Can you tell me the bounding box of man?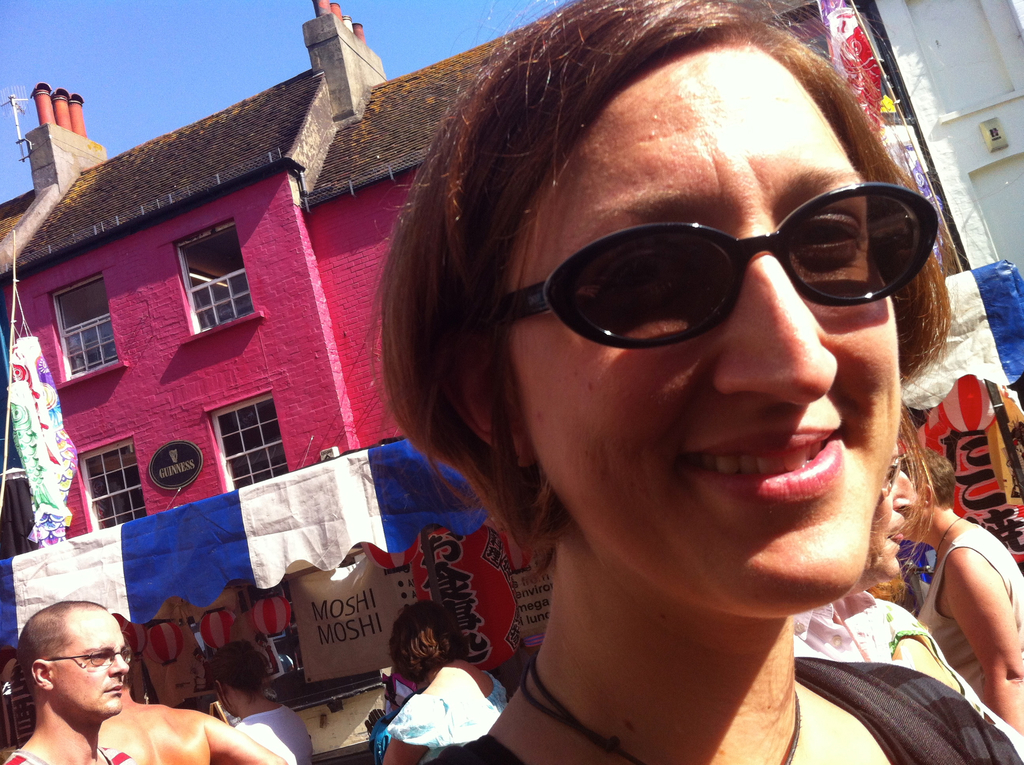
Rect(93, 615, 289, 764).
